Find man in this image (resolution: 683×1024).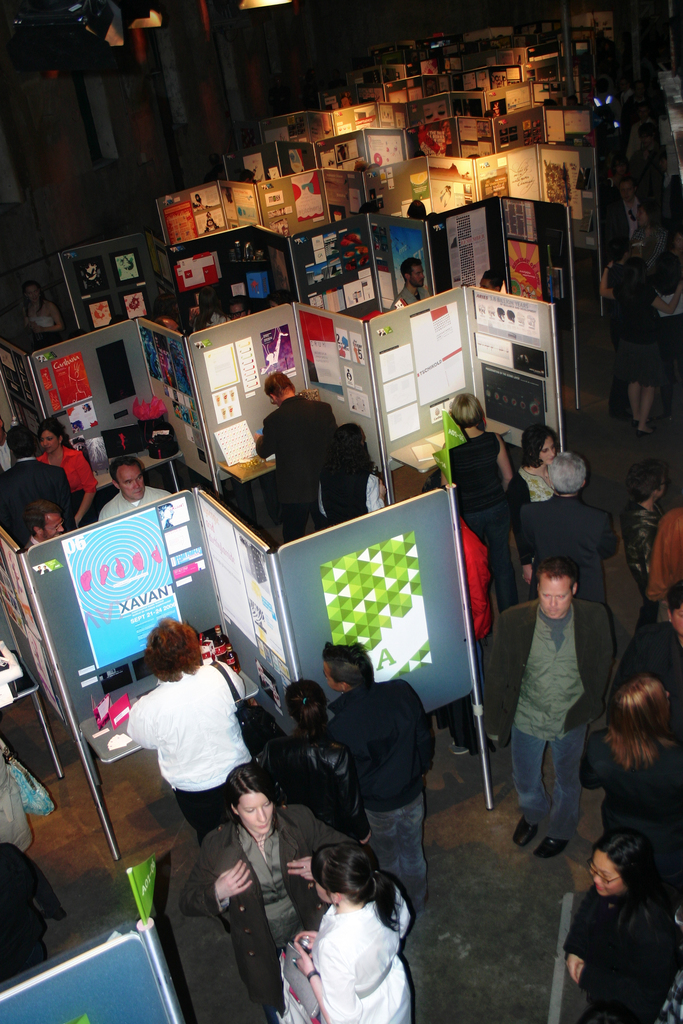
box=[256, 374, 343, 541].
